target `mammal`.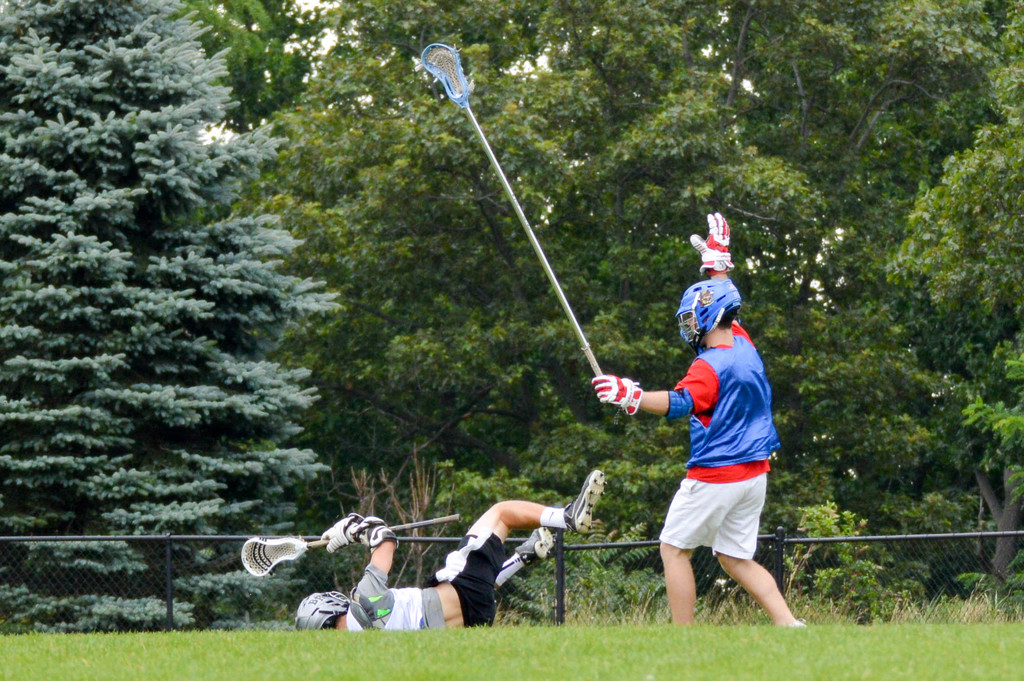
Target region: box(292, 466, 608, 632).
